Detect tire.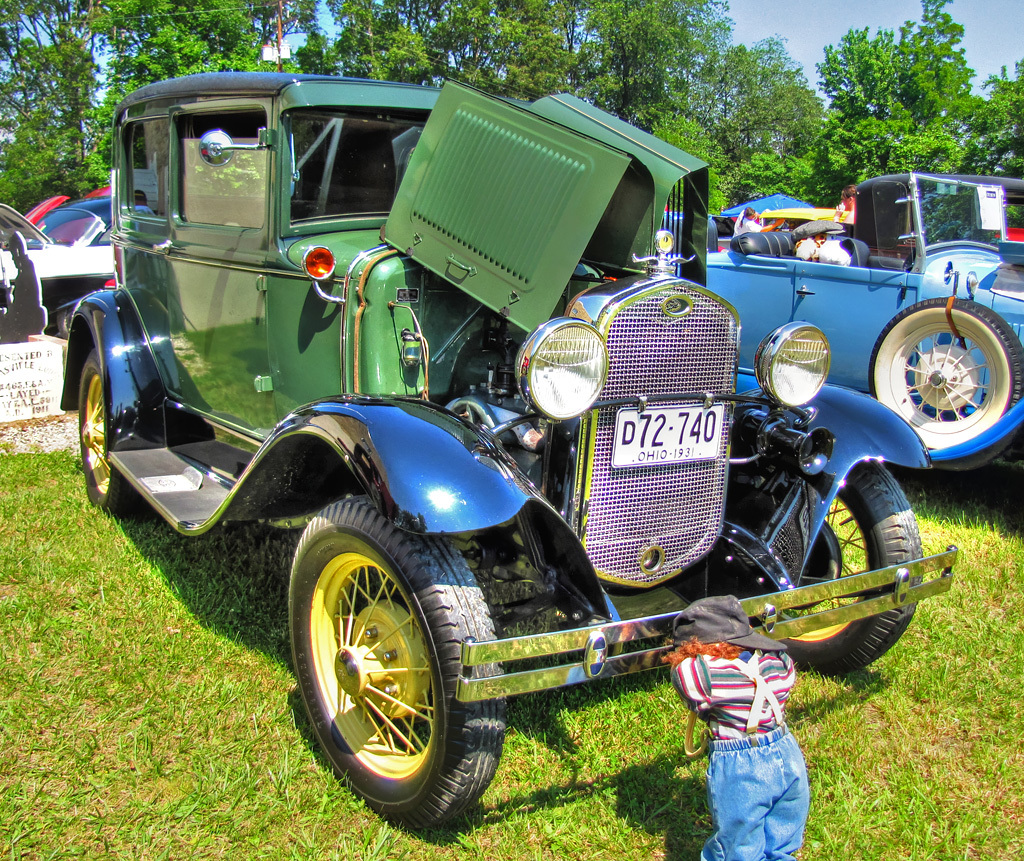
Detected at [869, 296, 1023, 448].
